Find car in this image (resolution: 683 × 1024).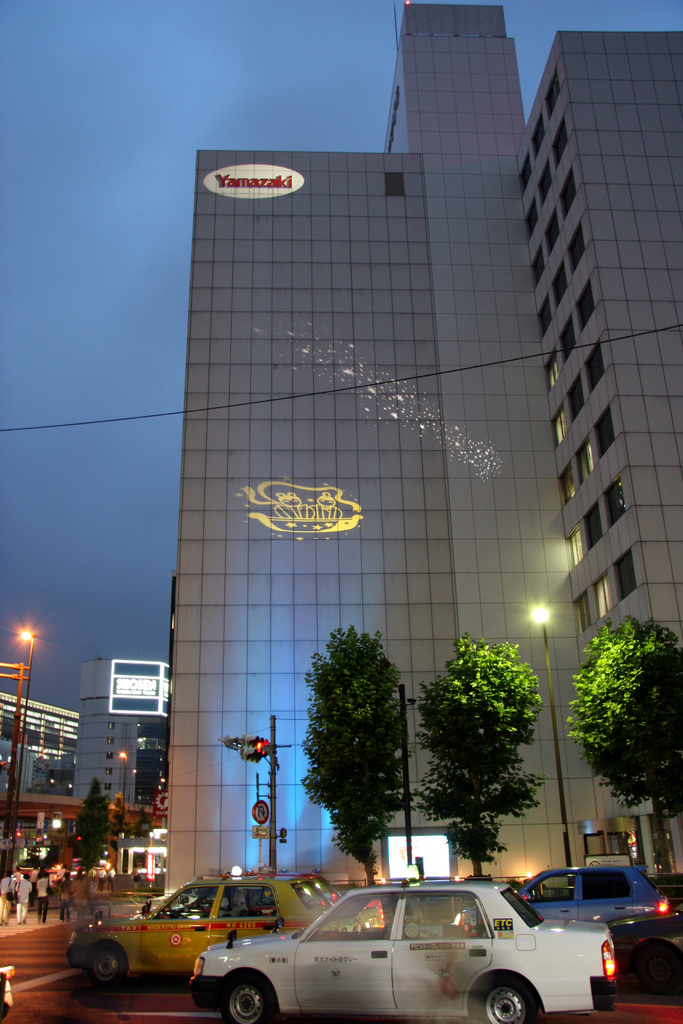
605/915/682/989.
